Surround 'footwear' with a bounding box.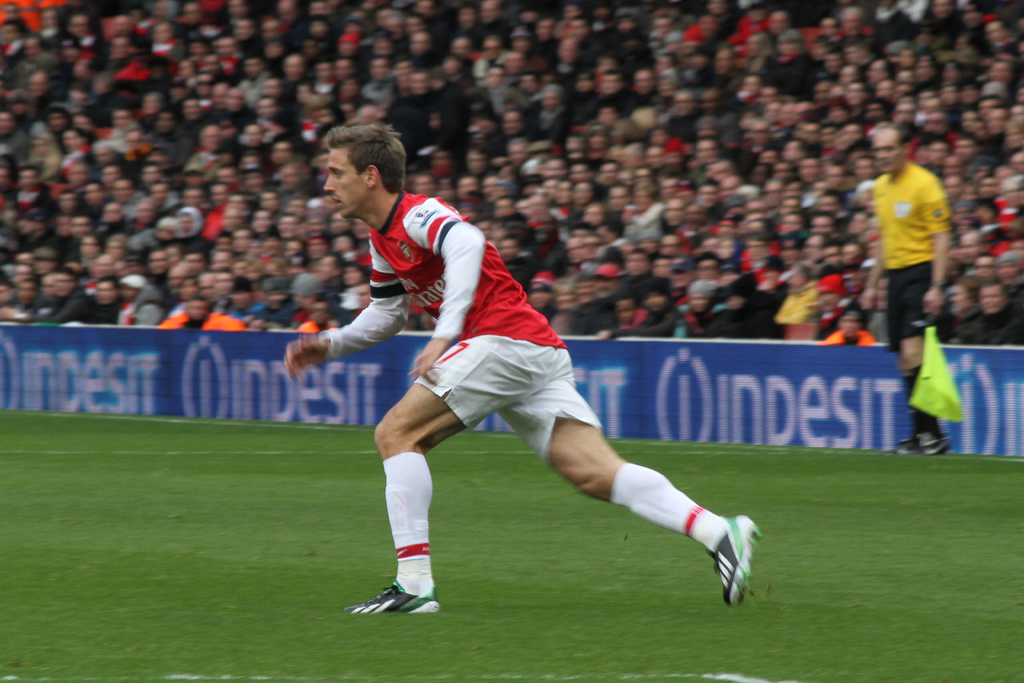
<box>916,429,954,458</box>.
